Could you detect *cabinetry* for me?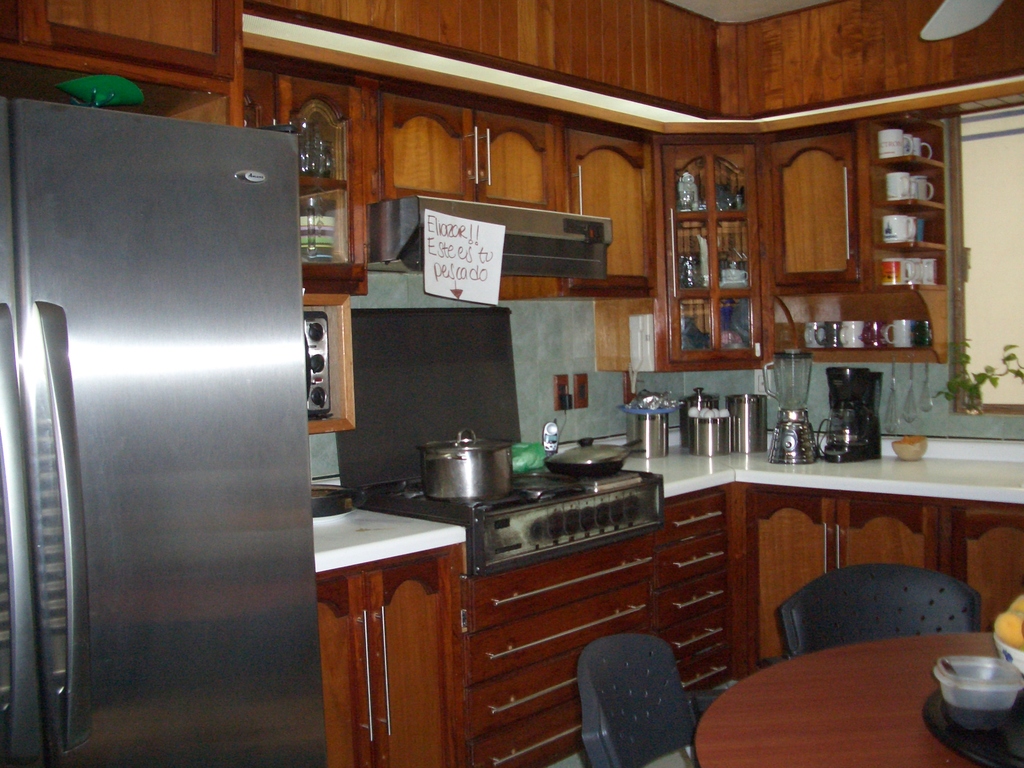
Detection result: x1=715 y1=0 x2=1023 y2=123.
